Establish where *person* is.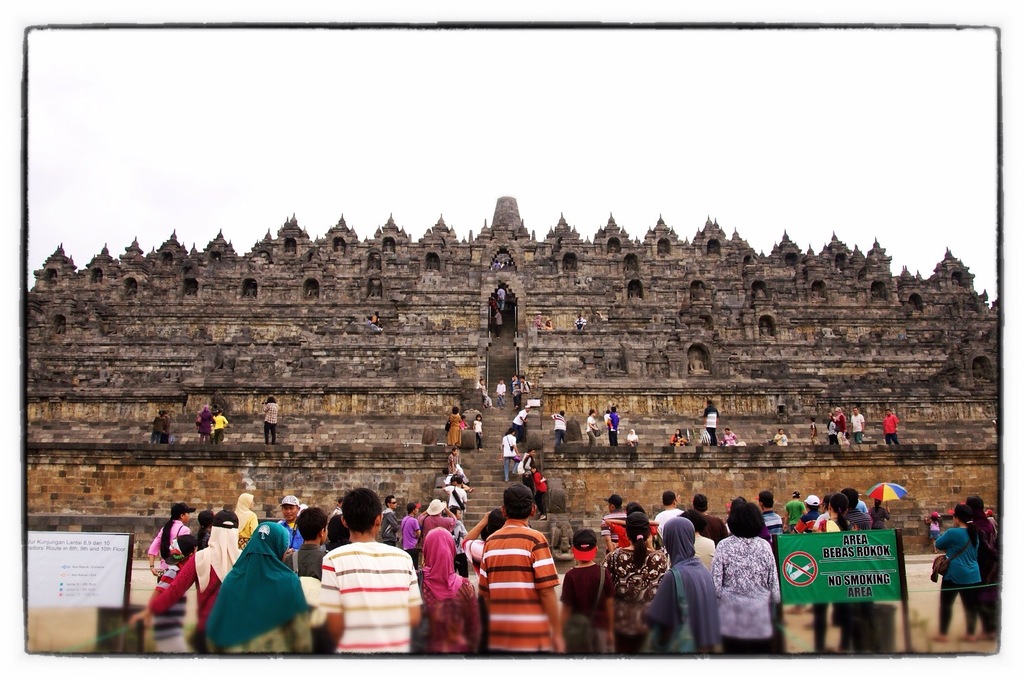
Established at [446,445,470,483].
